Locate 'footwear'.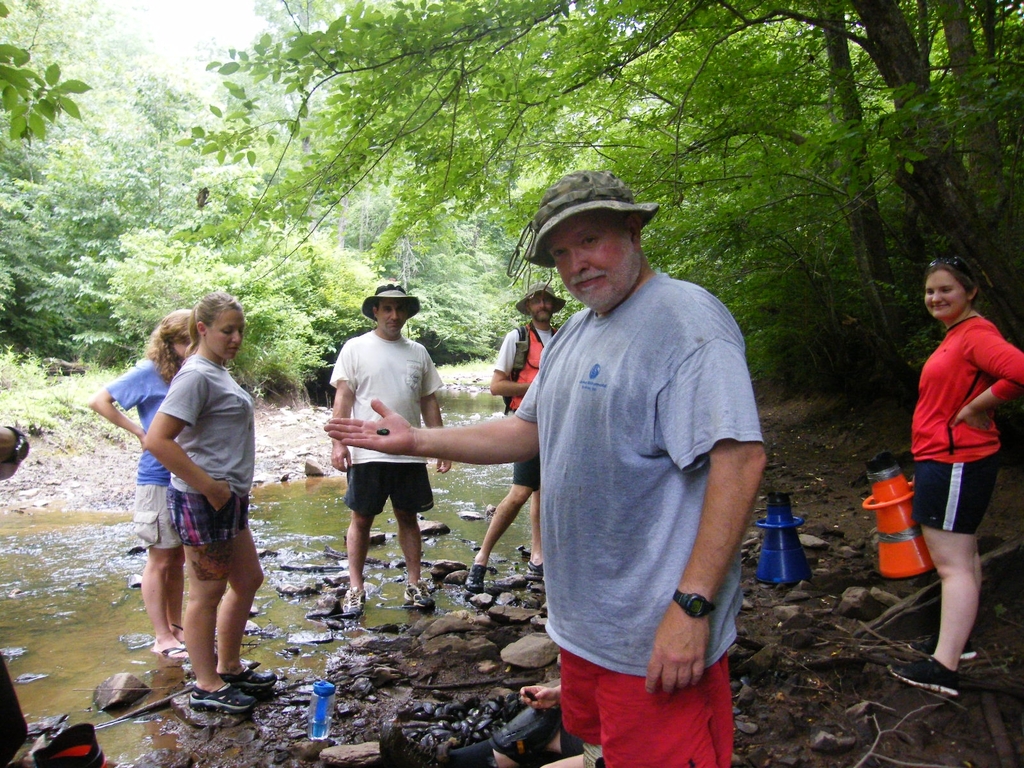
Bounding box: Rect(337, 590, 362, 612).
